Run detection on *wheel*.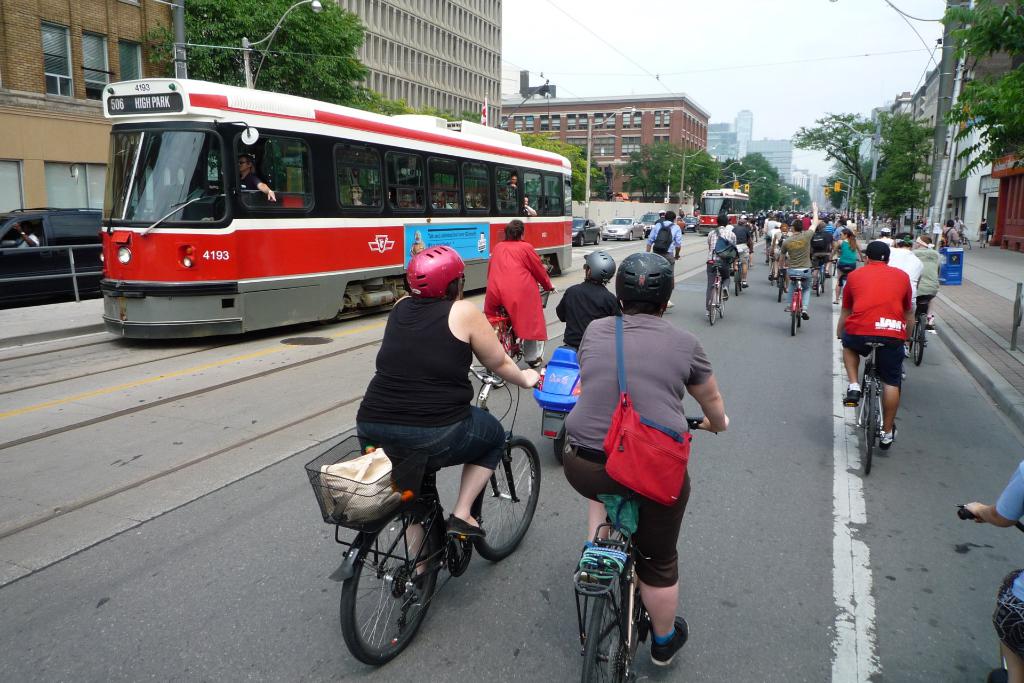
Result: 531, 345, 545, 368.
